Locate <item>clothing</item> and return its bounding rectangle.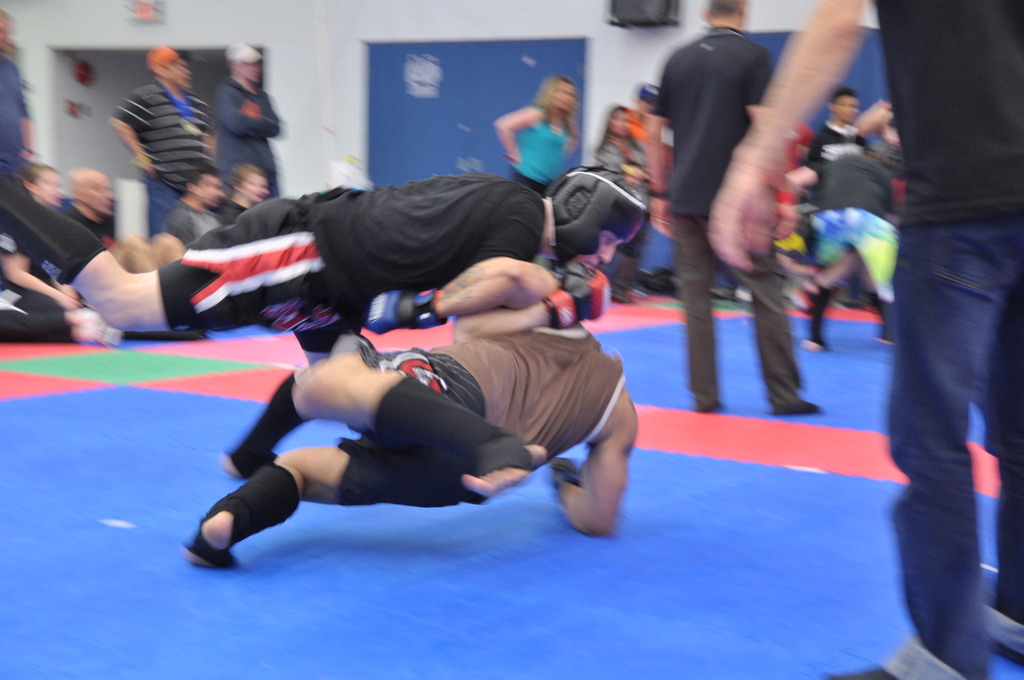
left=861, top=0, right=1023, bottom=677.
